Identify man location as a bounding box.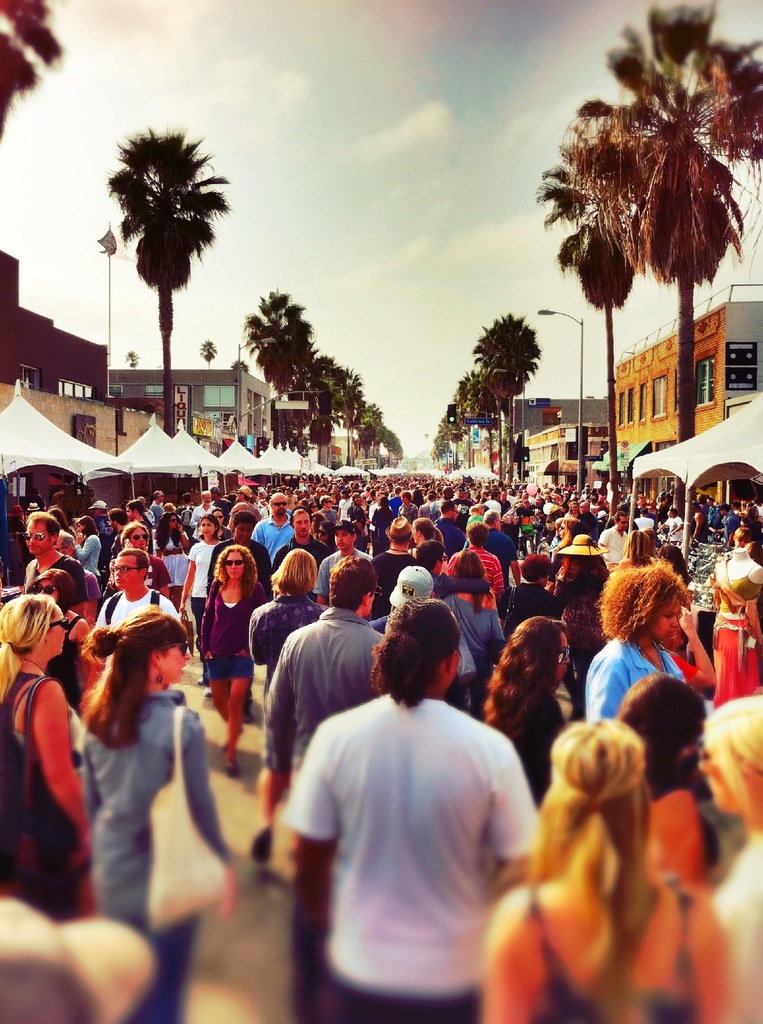
(371,511,417,604).
